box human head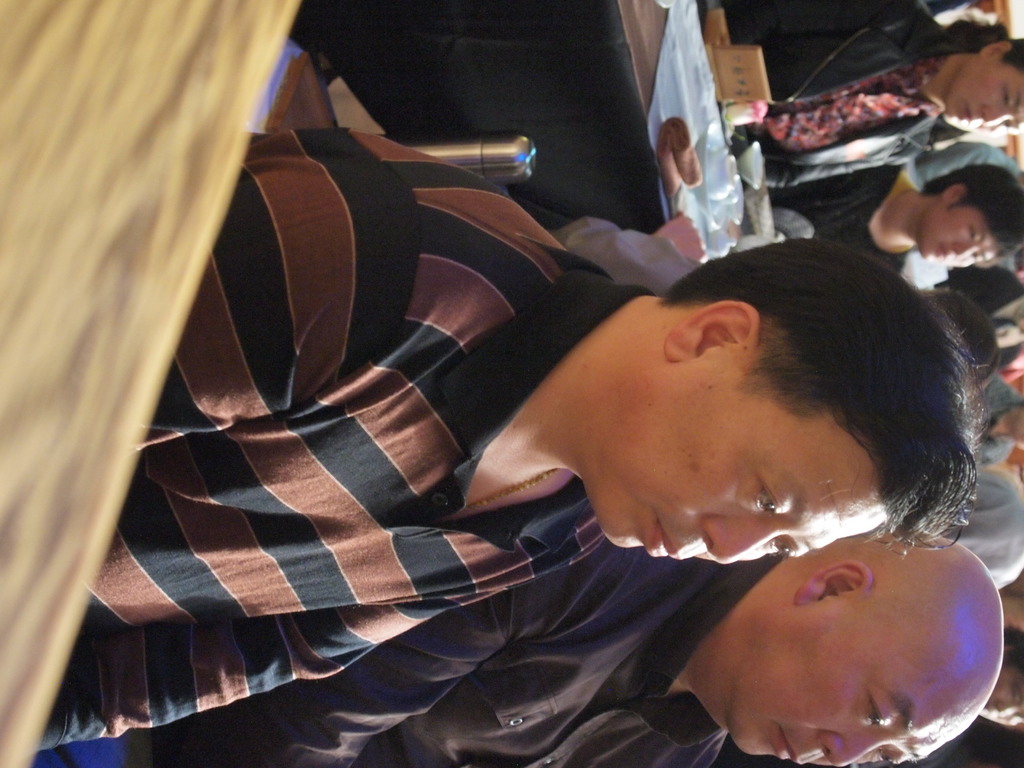
bbox=[939, 35, 1023, 141]
